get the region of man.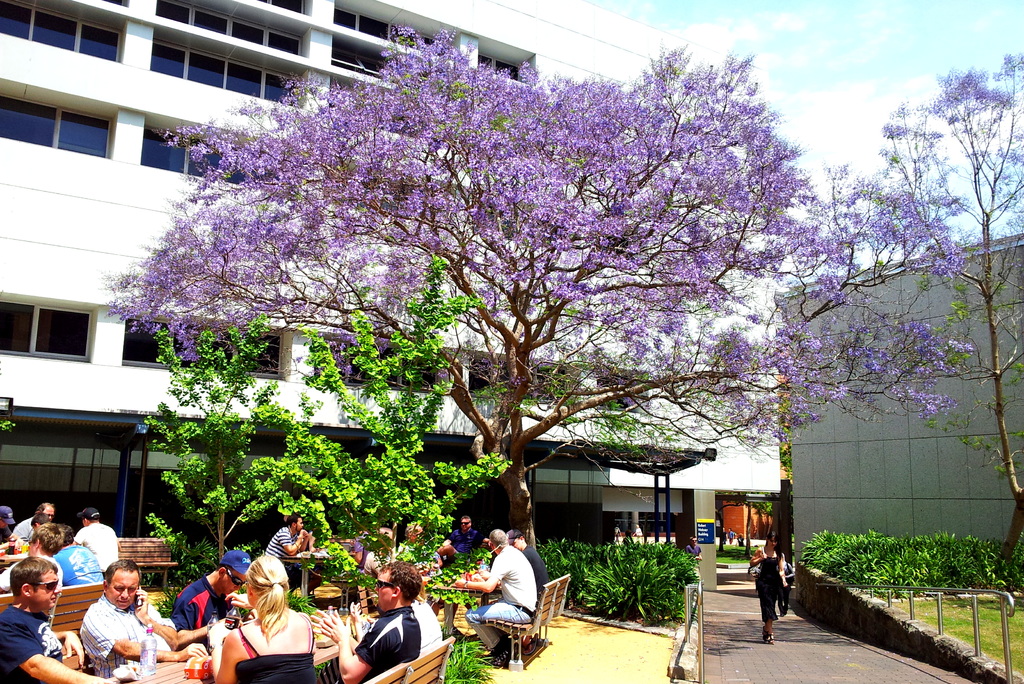
[70,508,122,580].
